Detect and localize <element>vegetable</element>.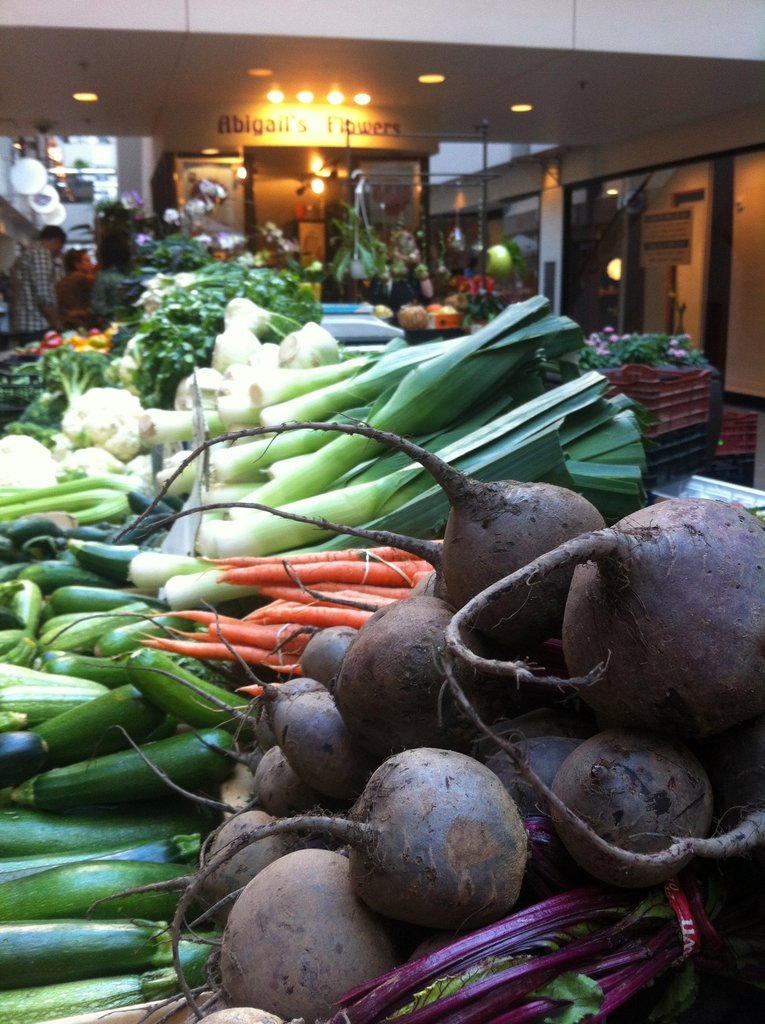
Localized at x1=437 y1=495 x2=764 y2=737.
